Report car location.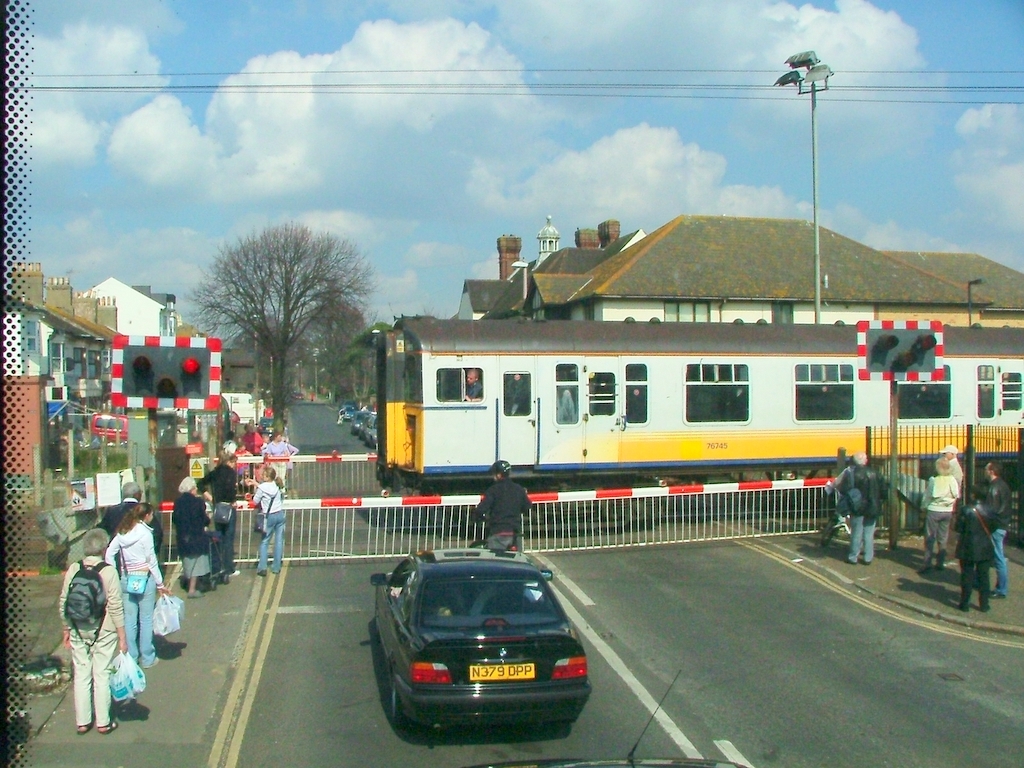
Report: region(351, 410, 363, 432).
